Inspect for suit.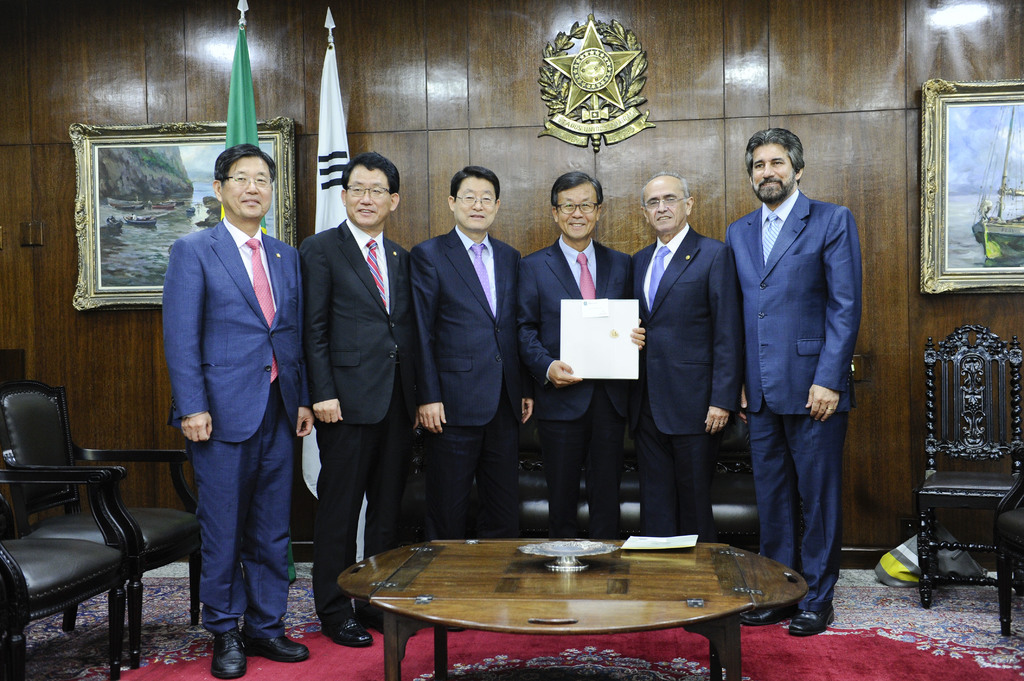
Inspection: box(733, 130, 876, 616).
